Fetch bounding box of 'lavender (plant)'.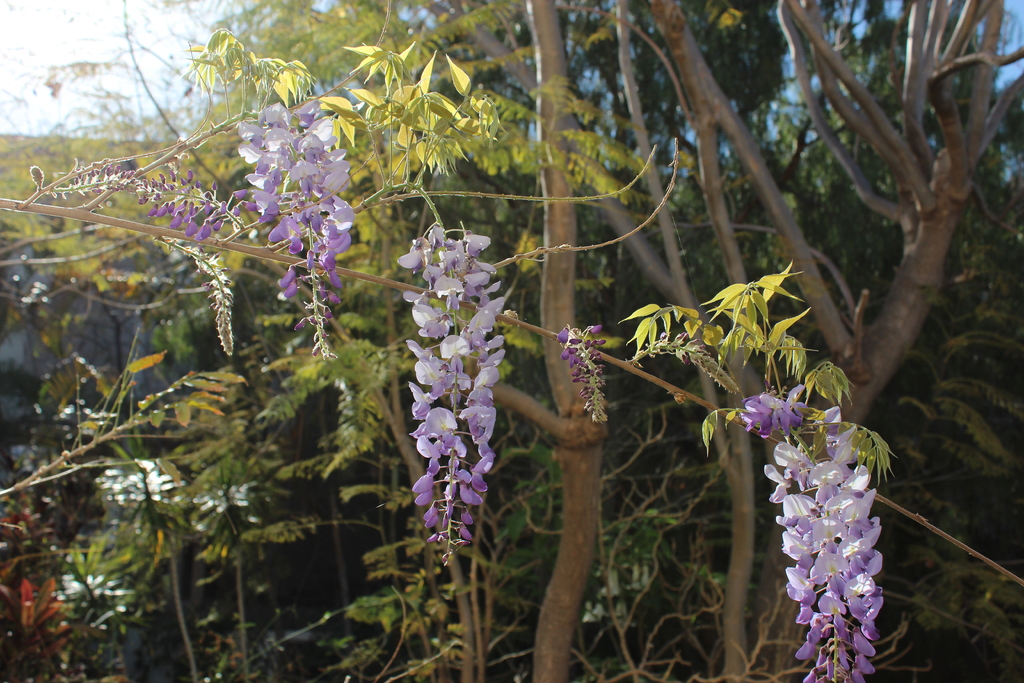
Bbox: (242, 100, 347, 326).
